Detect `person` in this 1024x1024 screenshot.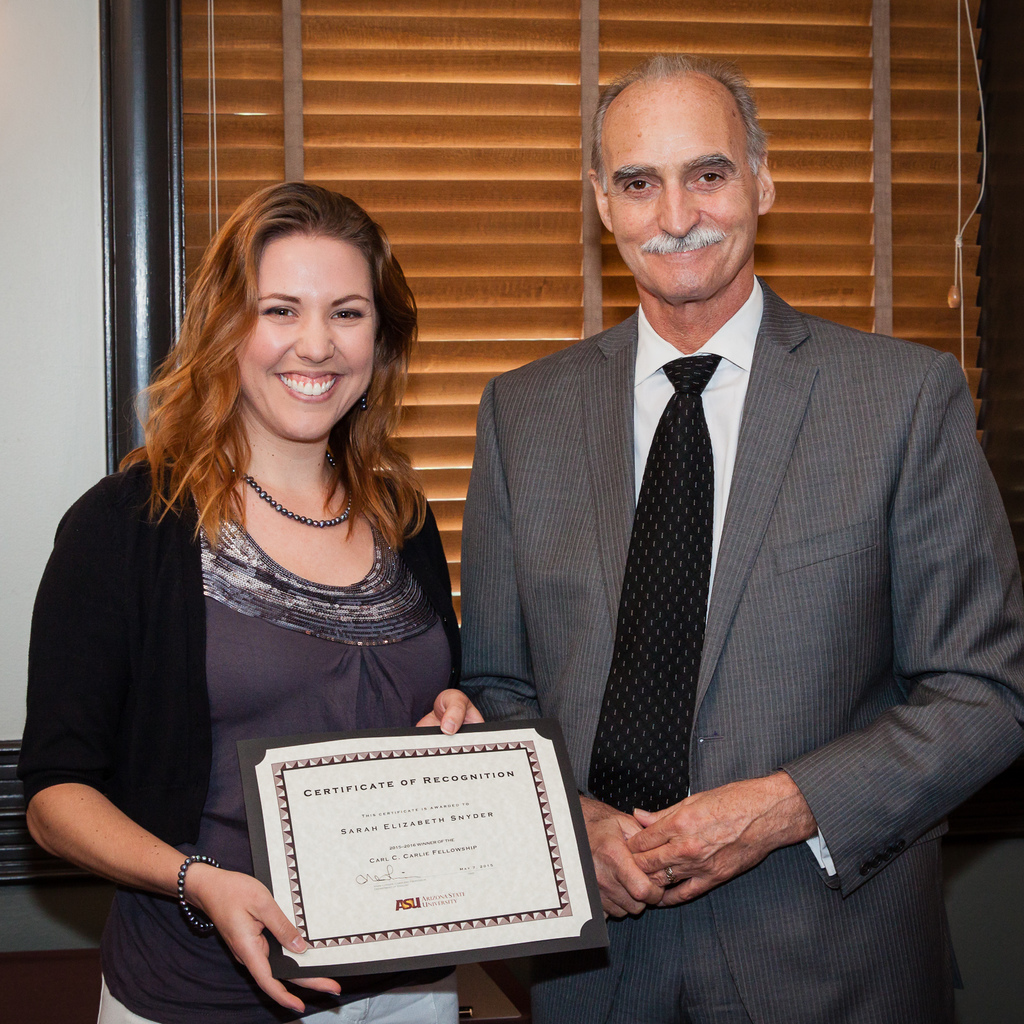
Detection: select_region(14, 185, 493, 1023).
